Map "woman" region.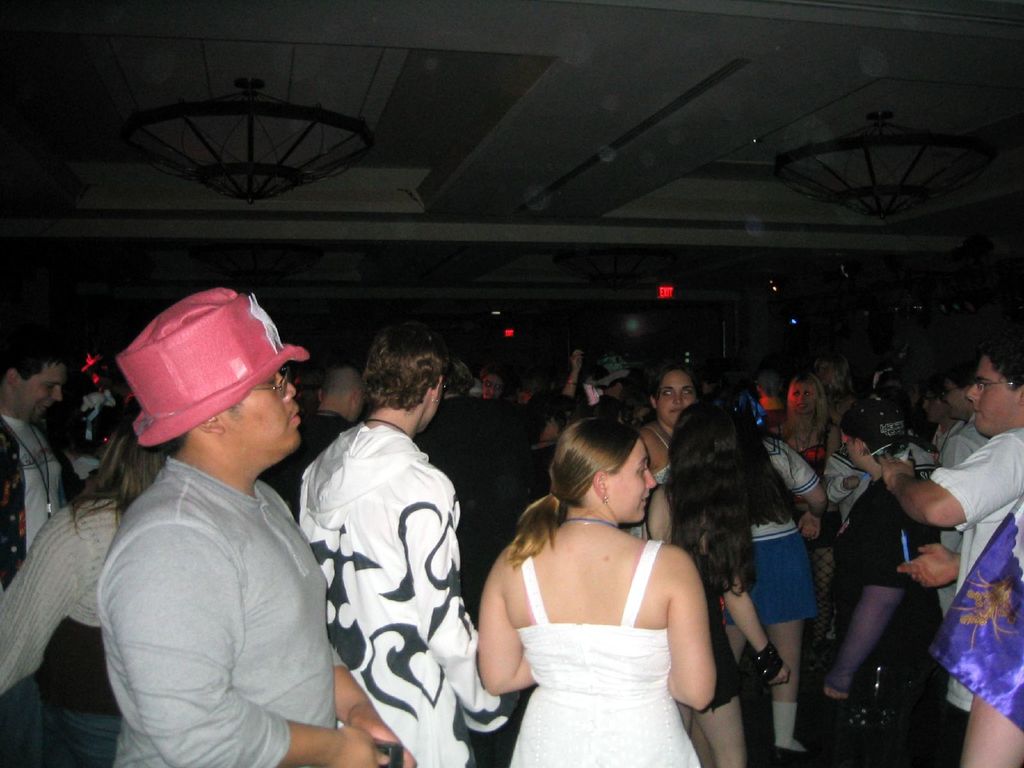
Mapped to BBox(636, 361, 706, 533).
